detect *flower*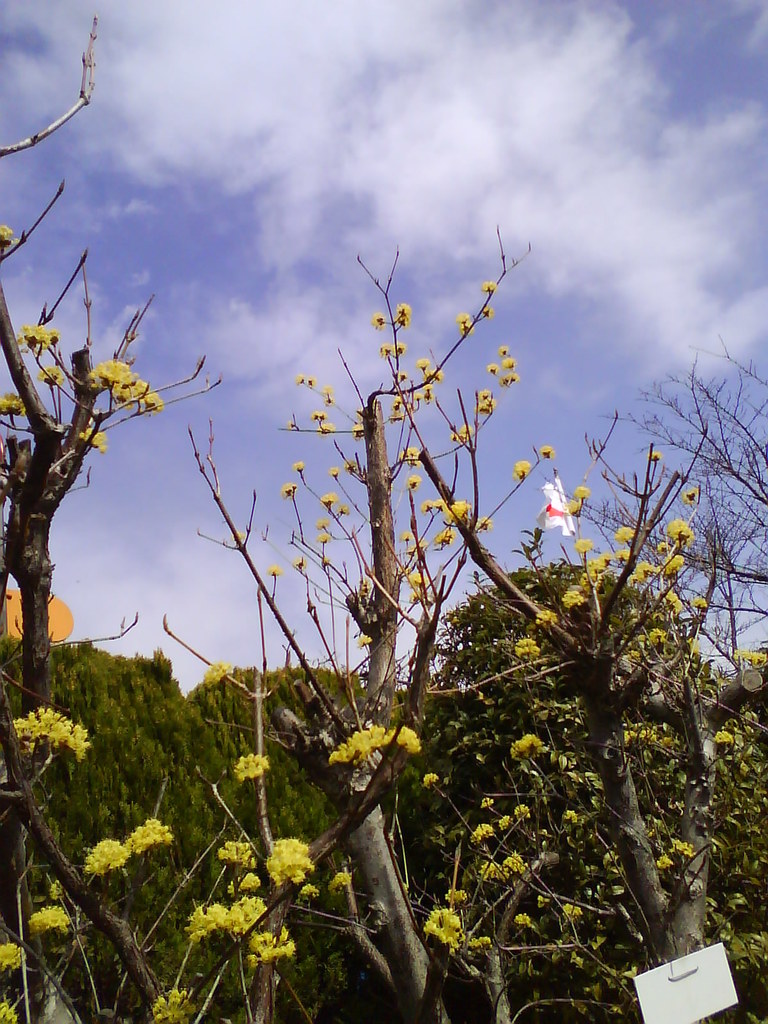
(x1=319, y1=422, x2=334, y2=439)
